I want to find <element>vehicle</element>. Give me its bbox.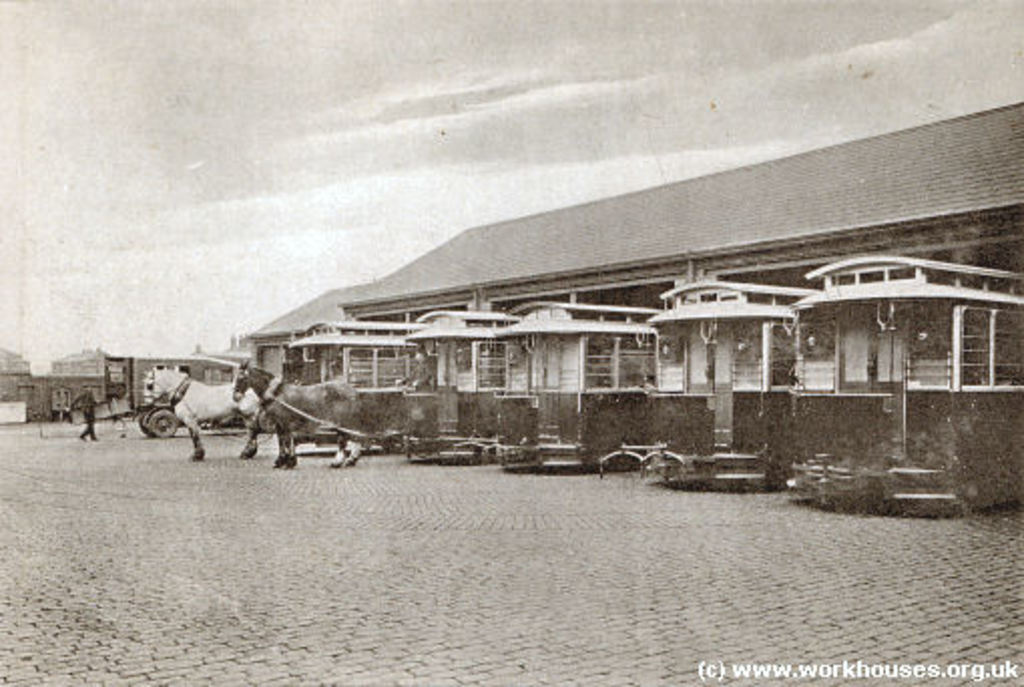
BBox(102, 354, 279, 438).
